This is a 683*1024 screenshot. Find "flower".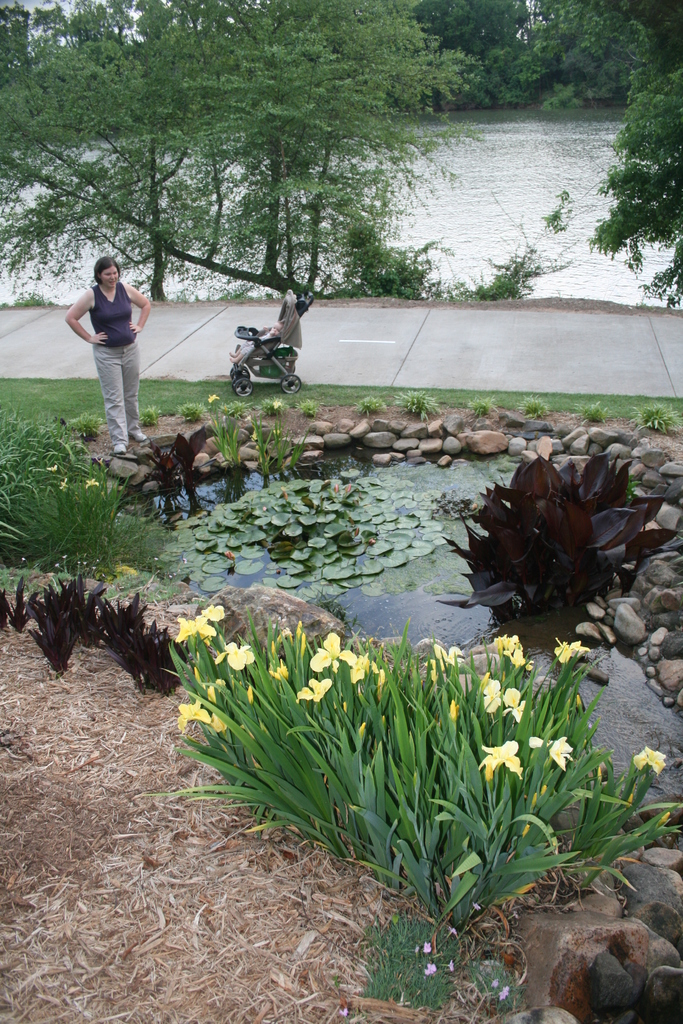
Bounding box: box=[446, 698, 463, 724].
